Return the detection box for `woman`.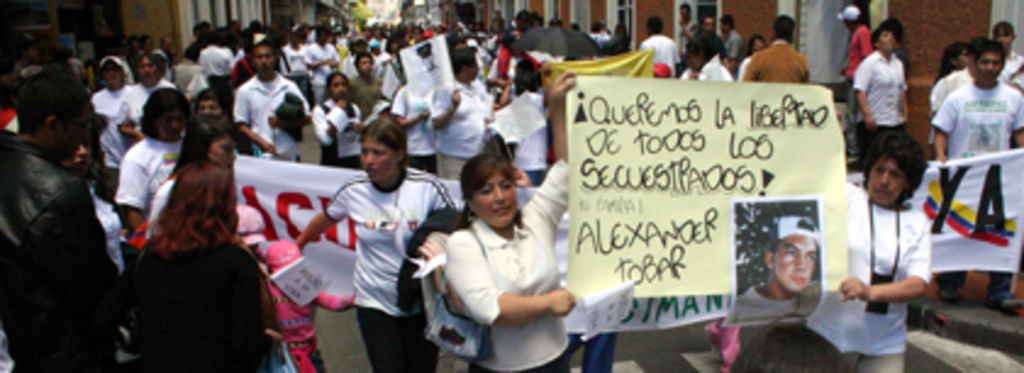
bbox=[141, 117, 266, 266].
